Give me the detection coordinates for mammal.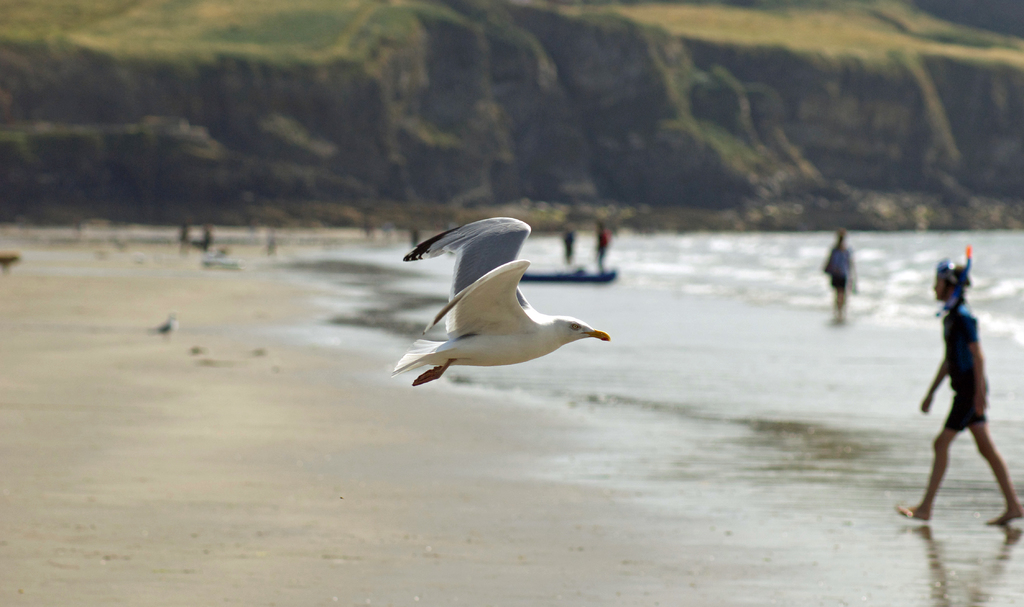
left=563, top=226, right=578, bottom=268.
